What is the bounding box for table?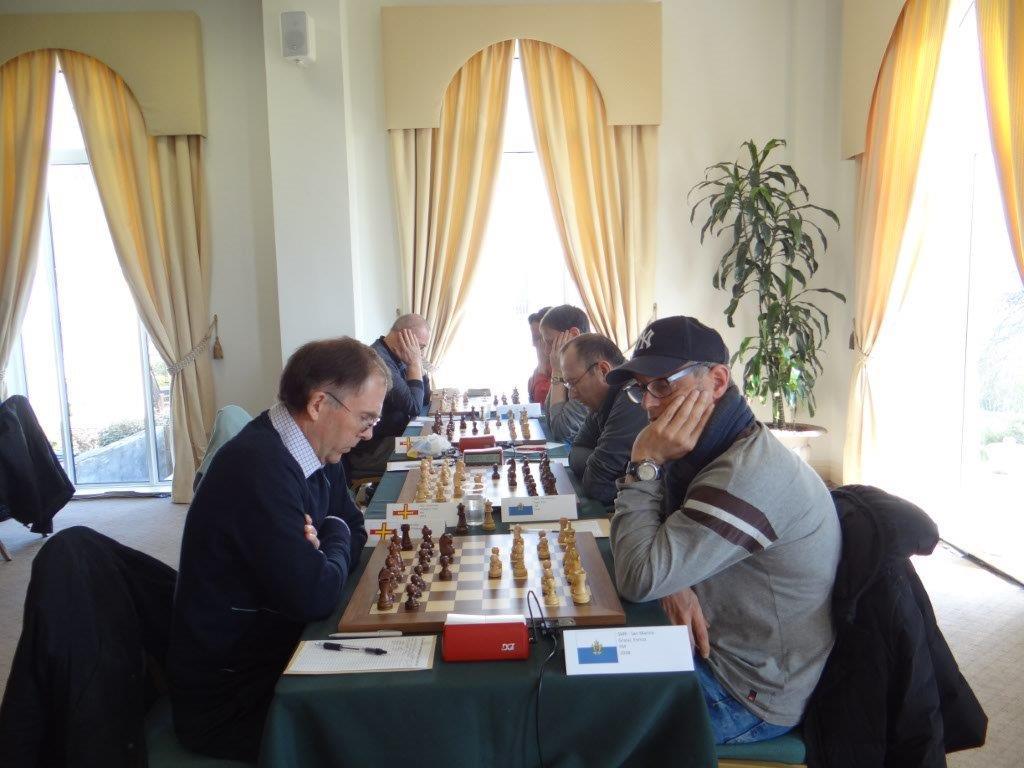
bbox(240, 506, 729, 765).
